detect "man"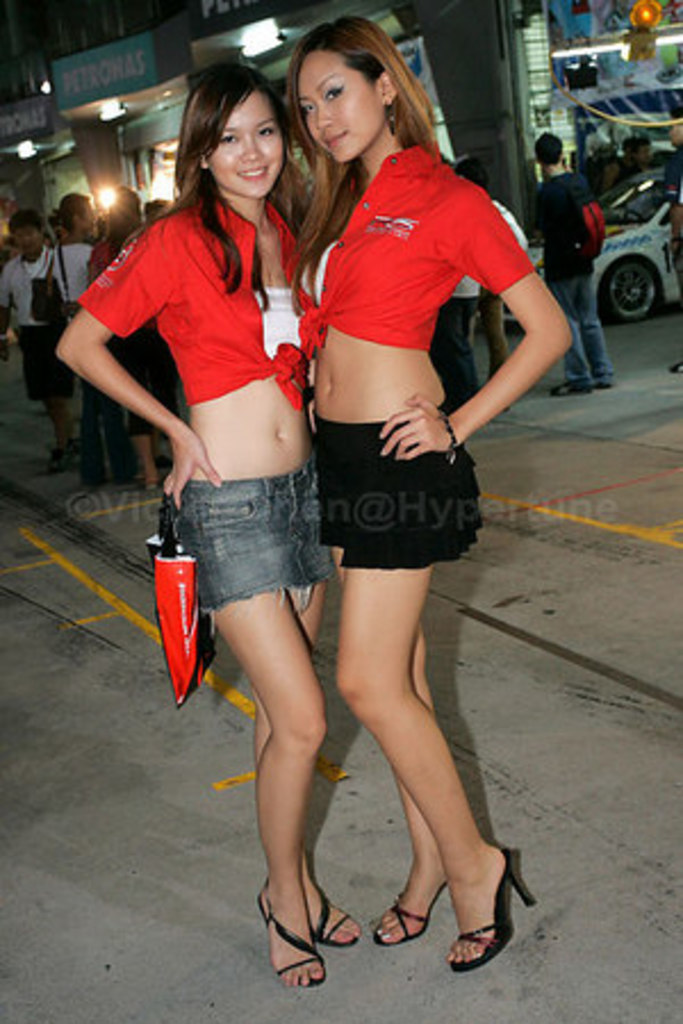
<region>665, 116, 681, 382</region>
